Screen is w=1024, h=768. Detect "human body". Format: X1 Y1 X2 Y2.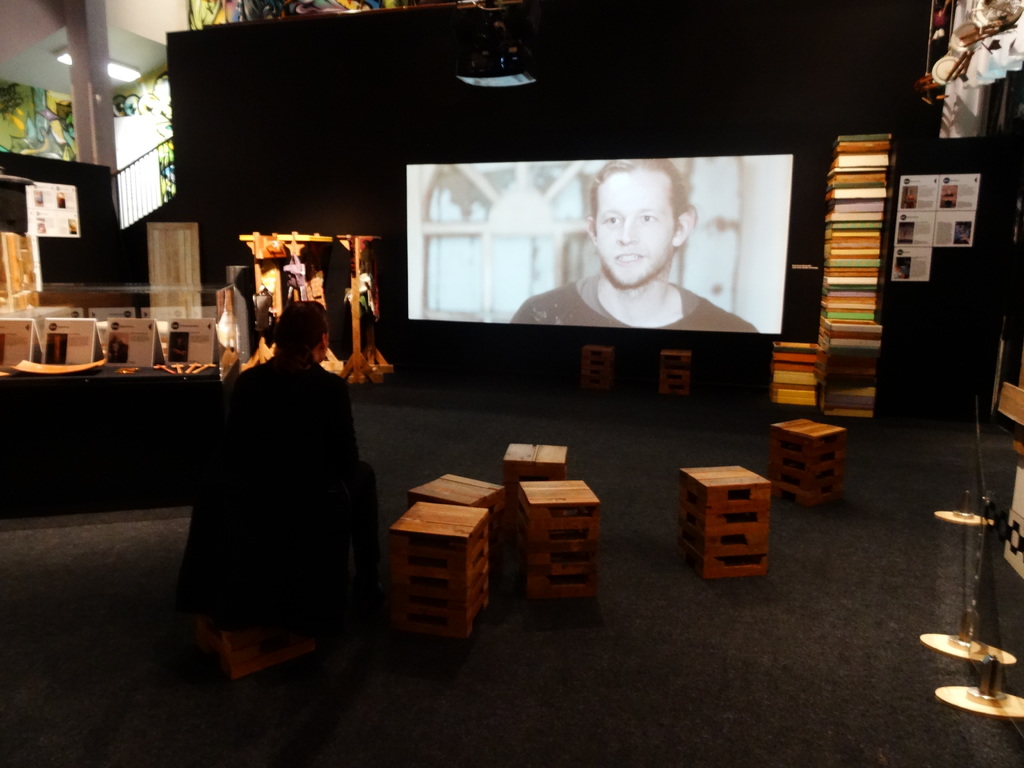
551 168 737 337.
